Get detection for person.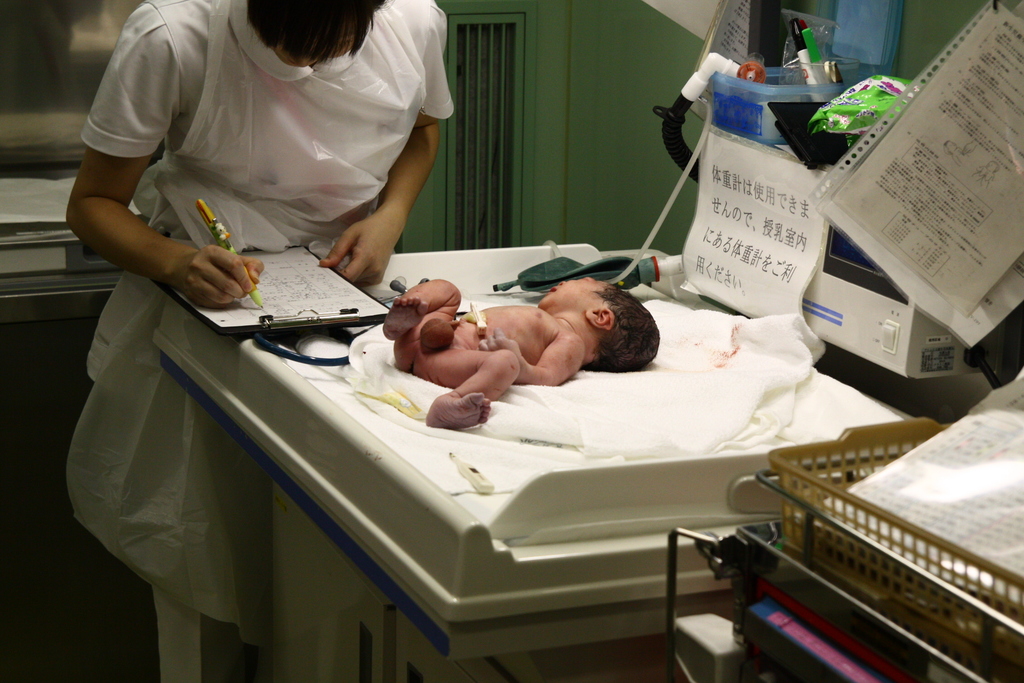
Detection: <region>352, 220, 675, 429</region>.
